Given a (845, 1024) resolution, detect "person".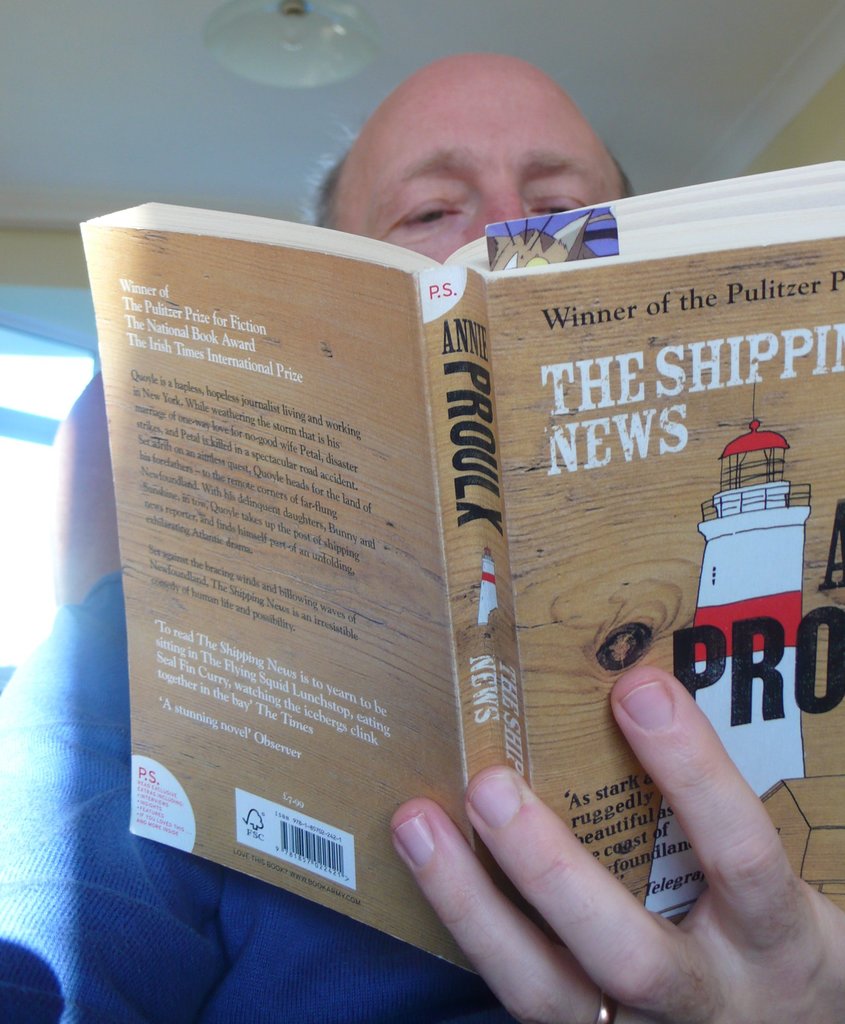
0 55 844 1023.
